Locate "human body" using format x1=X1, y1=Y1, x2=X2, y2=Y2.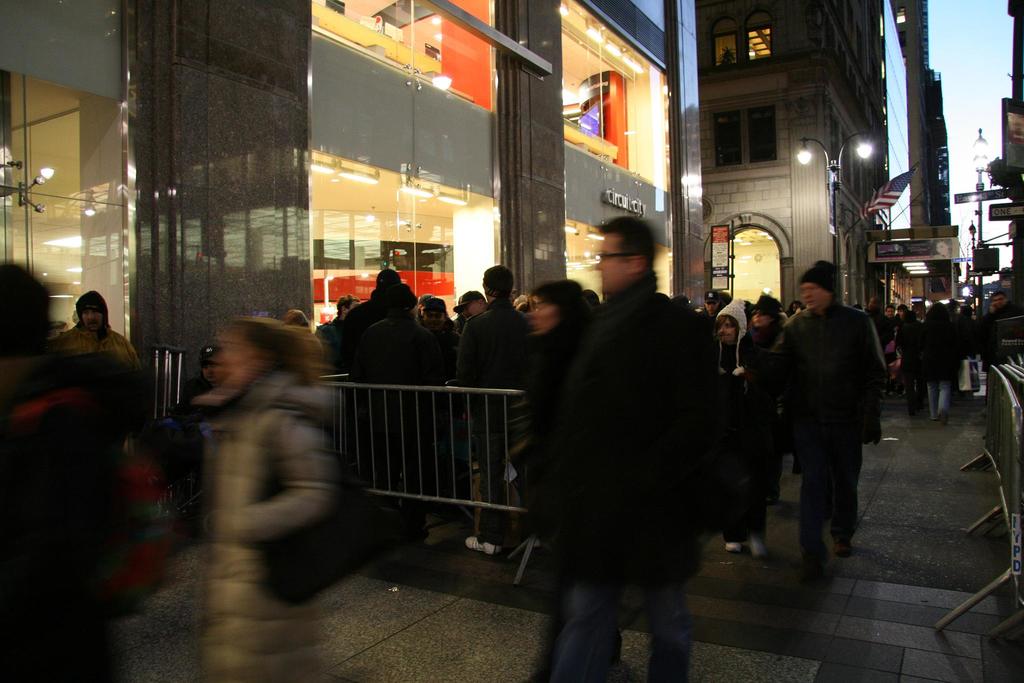
x1=342, y1=296, x2=385, y2=467.
